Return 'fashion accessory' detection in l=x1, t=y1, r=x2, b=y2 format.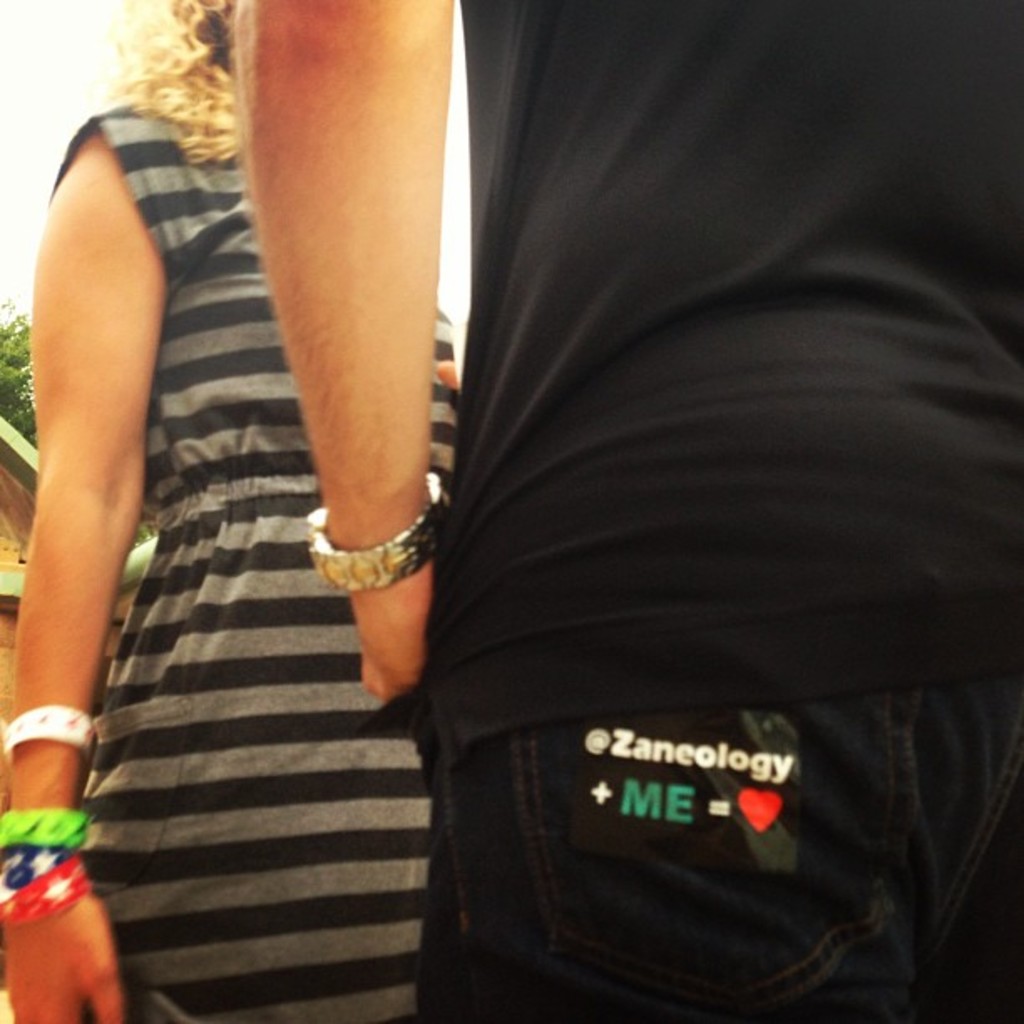
l=0, t=850, r=95, b=937.
